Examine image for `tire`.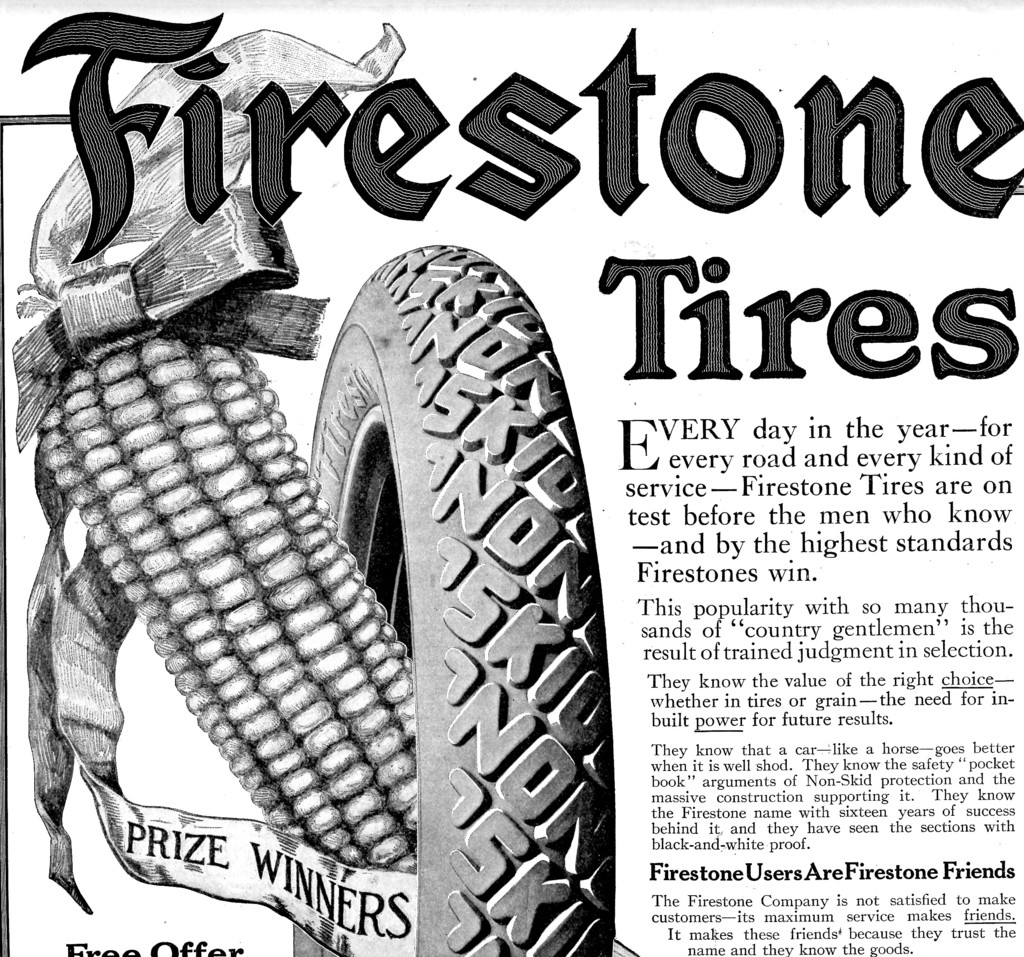
Examination result: (left=289, top=241, right=612, bottom=956).
